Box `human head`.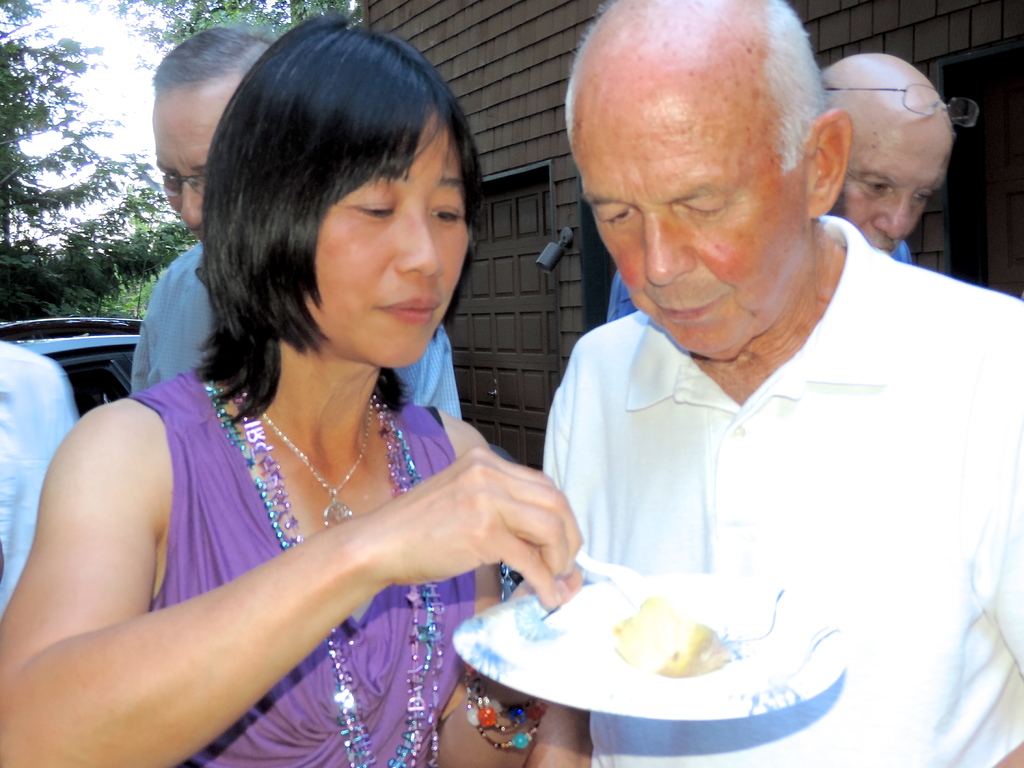
(824, 44, 979, 256).
